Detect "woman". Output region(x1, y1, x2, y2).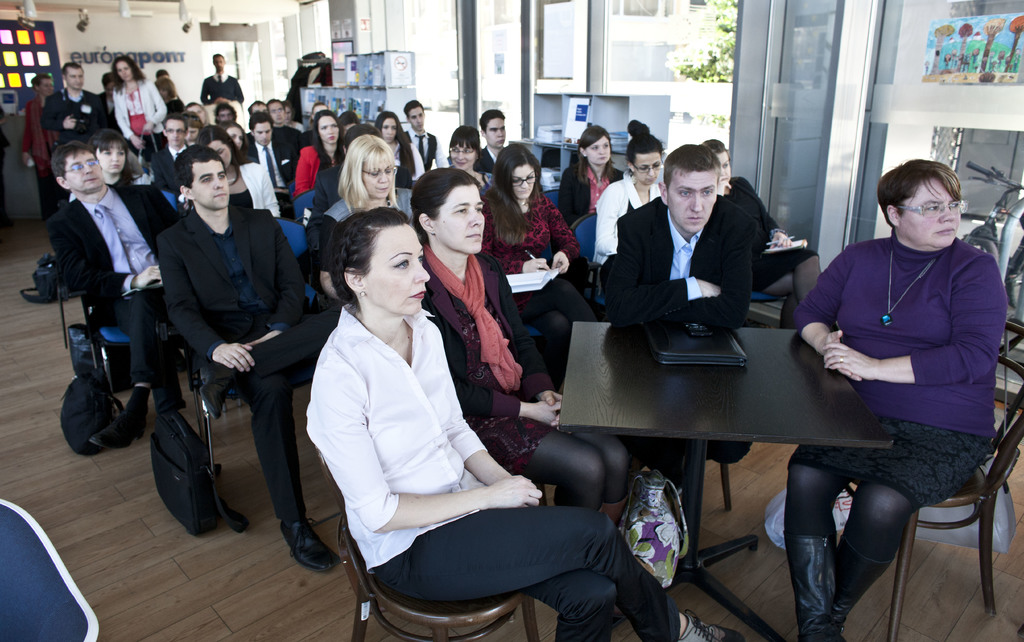
region(558, 124, 625, 227).
